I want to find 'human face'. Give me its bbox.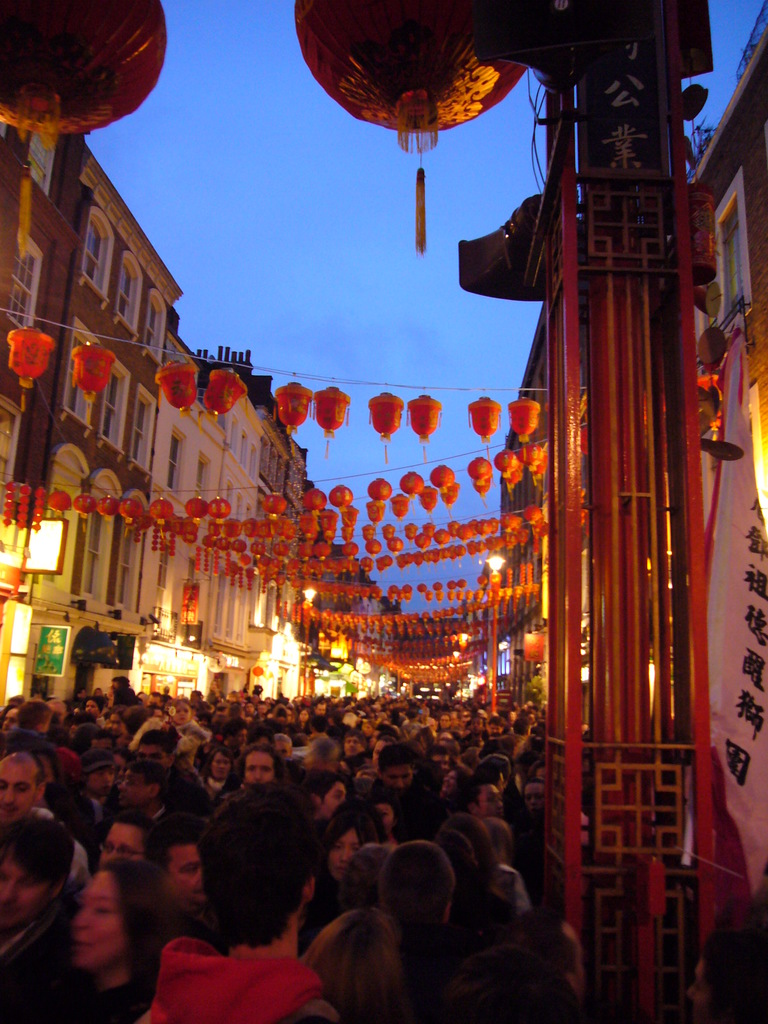
2 709 18 733.
